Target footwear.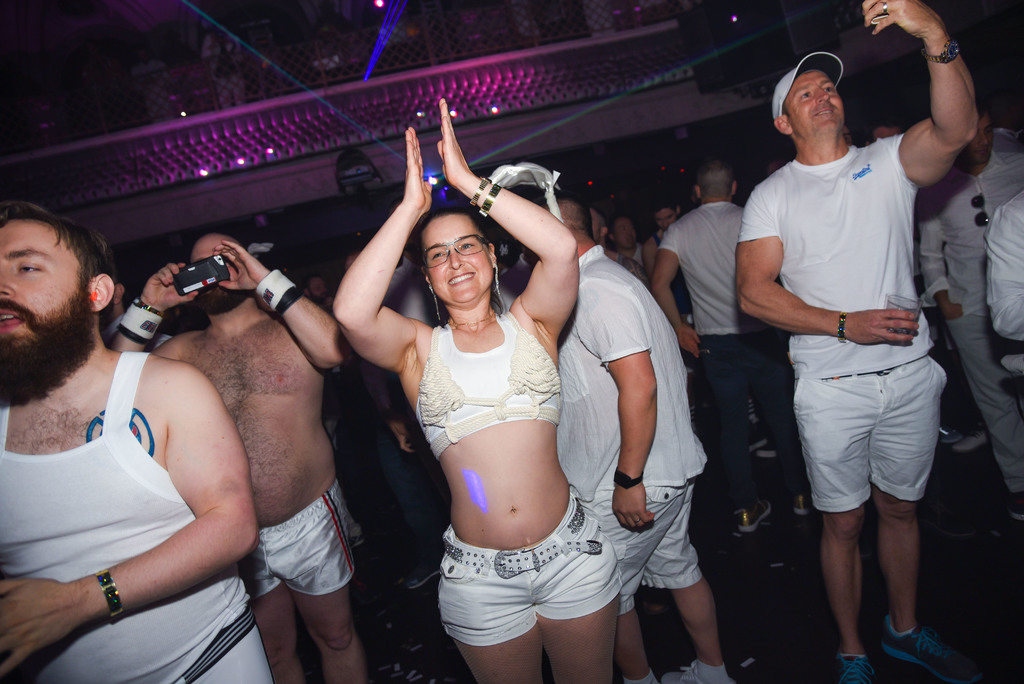
Target region: BBox(835, 648, 879, 683).
